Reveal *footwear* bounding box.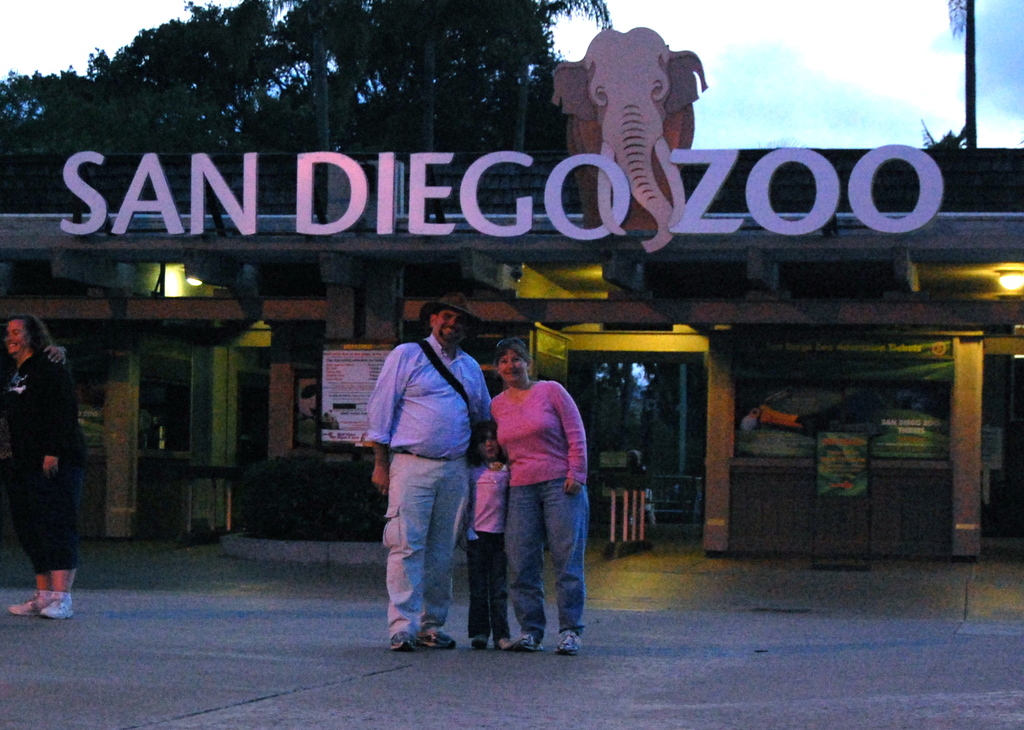
Revealed: BBox(516, 633, 541, 649).
